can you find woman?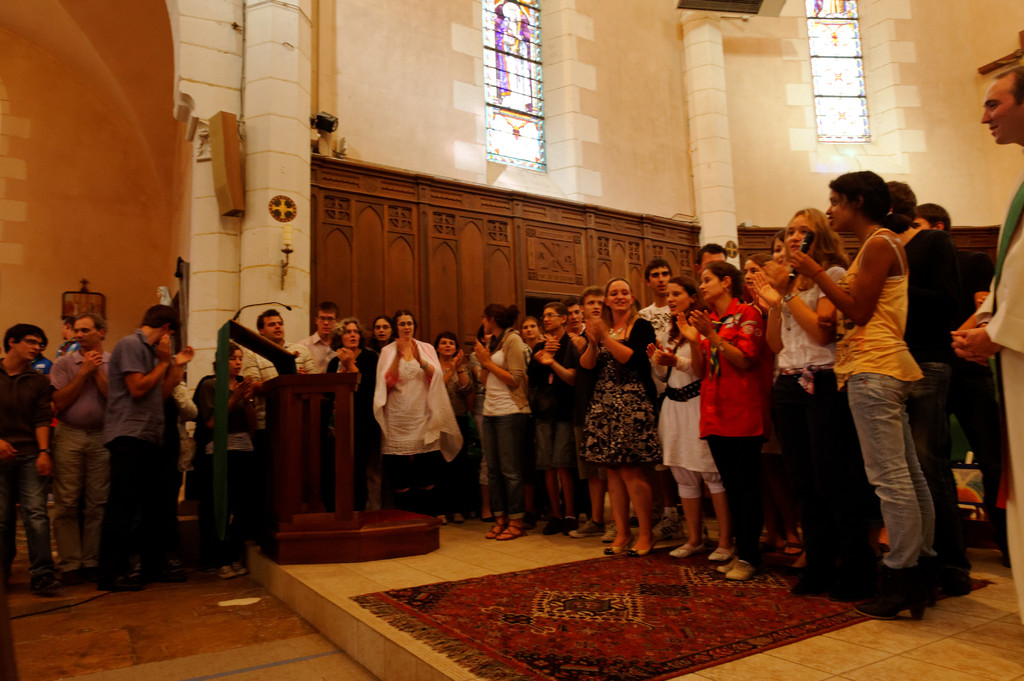
Yes, bounding box: box(580, 279, 660, 557).
